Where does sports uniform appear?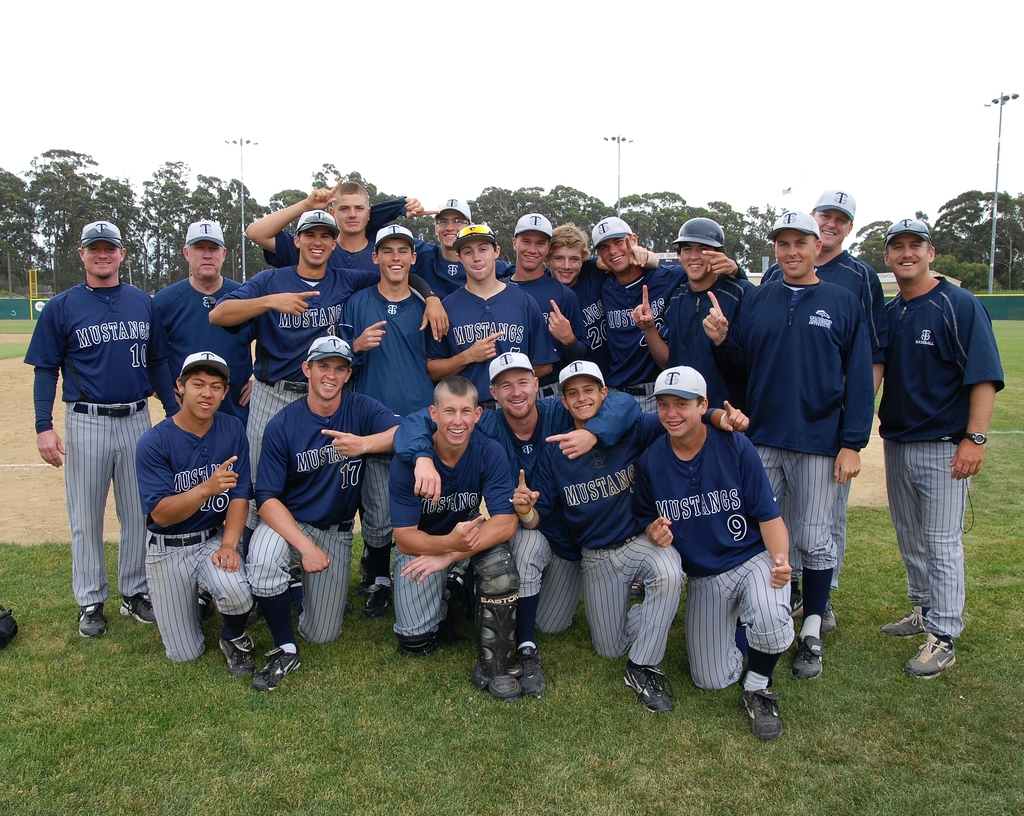
Appears at left=128, top=357, right=256, bottom=666.
